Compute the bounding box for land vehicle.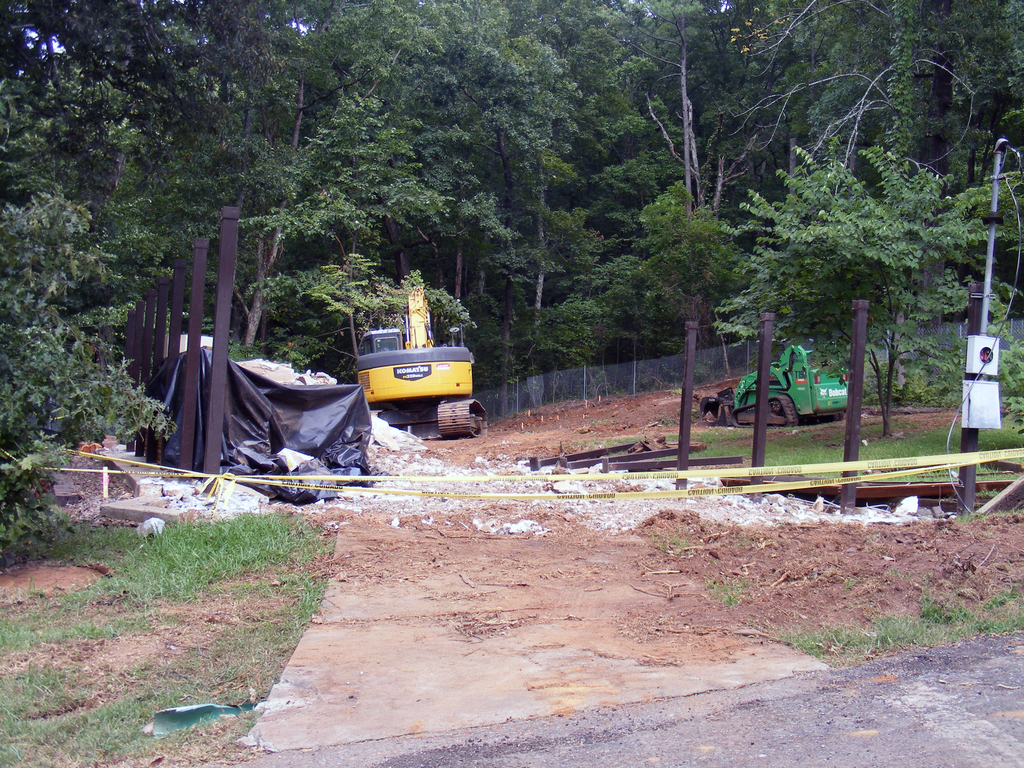
x1=694, y1=336, x2=851, y2=430.
